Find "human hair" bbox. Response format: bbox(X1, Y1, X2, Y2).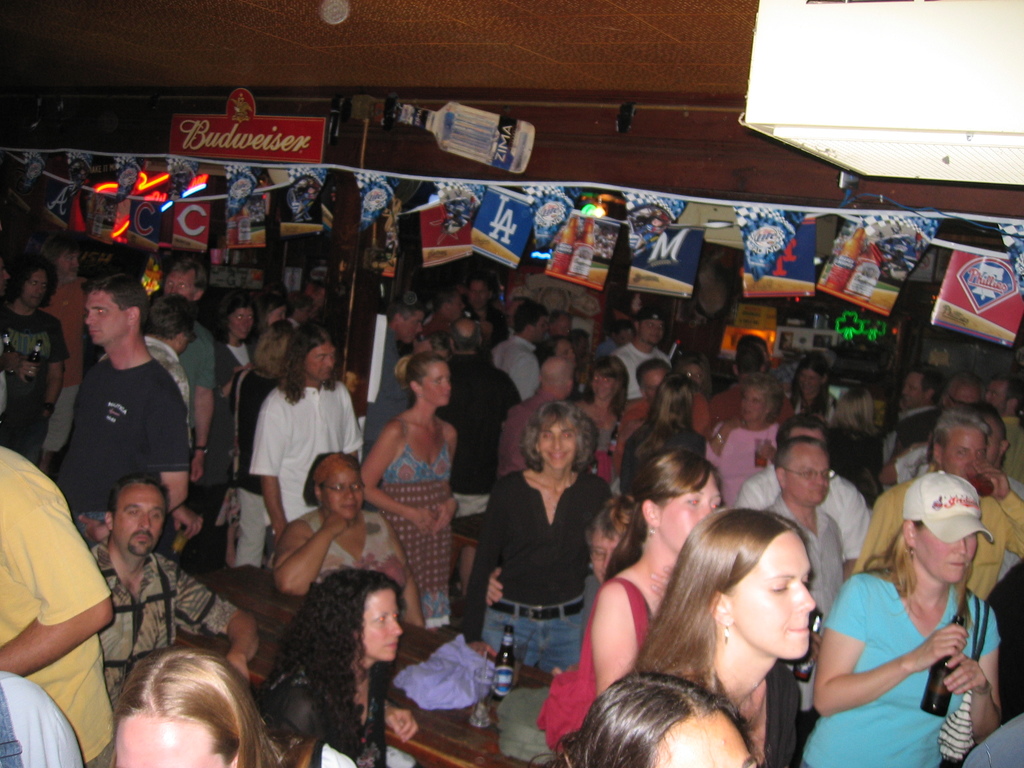
bbox(513, 299, 551, 335).
